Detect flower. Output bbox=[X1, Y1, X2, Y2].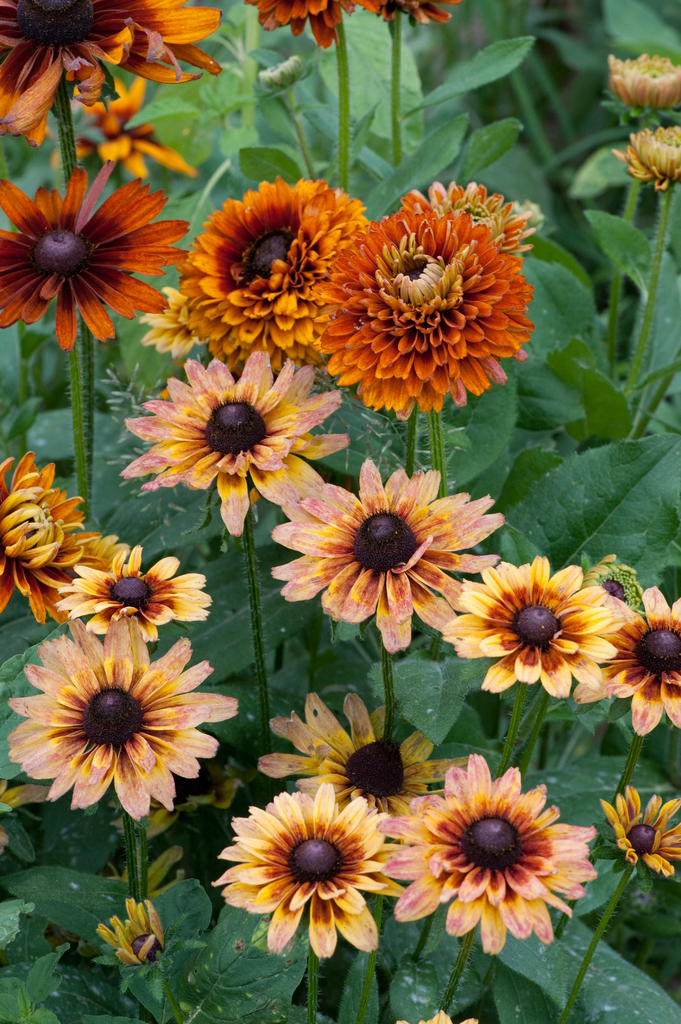
bbox=[271, 460, 502, 655].
